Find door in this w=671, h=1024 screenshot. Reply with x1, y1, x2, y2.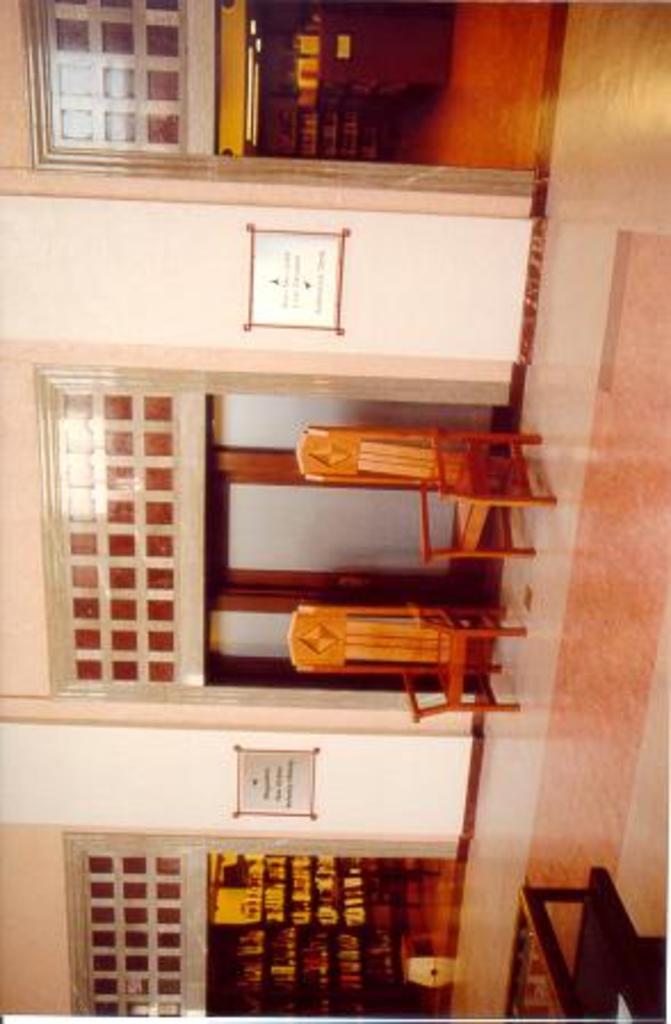
201, 388, 500, 693.
